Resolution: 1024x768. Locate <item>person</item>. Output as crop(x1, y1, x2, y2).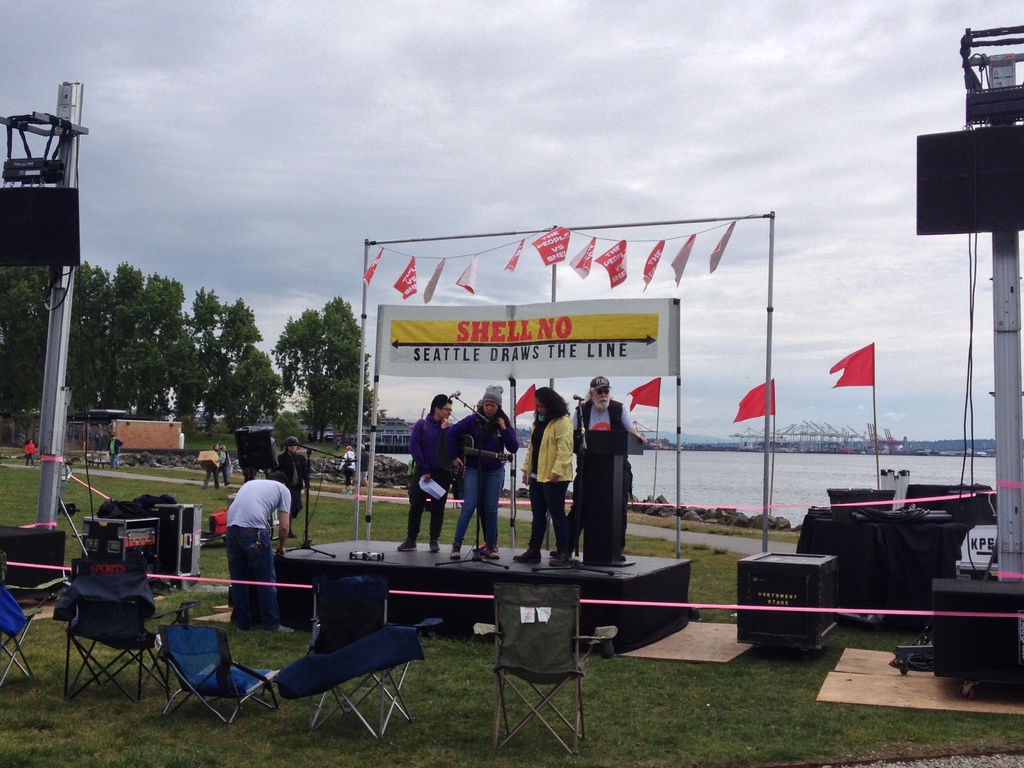
crop(216, 440, 239, 486).
